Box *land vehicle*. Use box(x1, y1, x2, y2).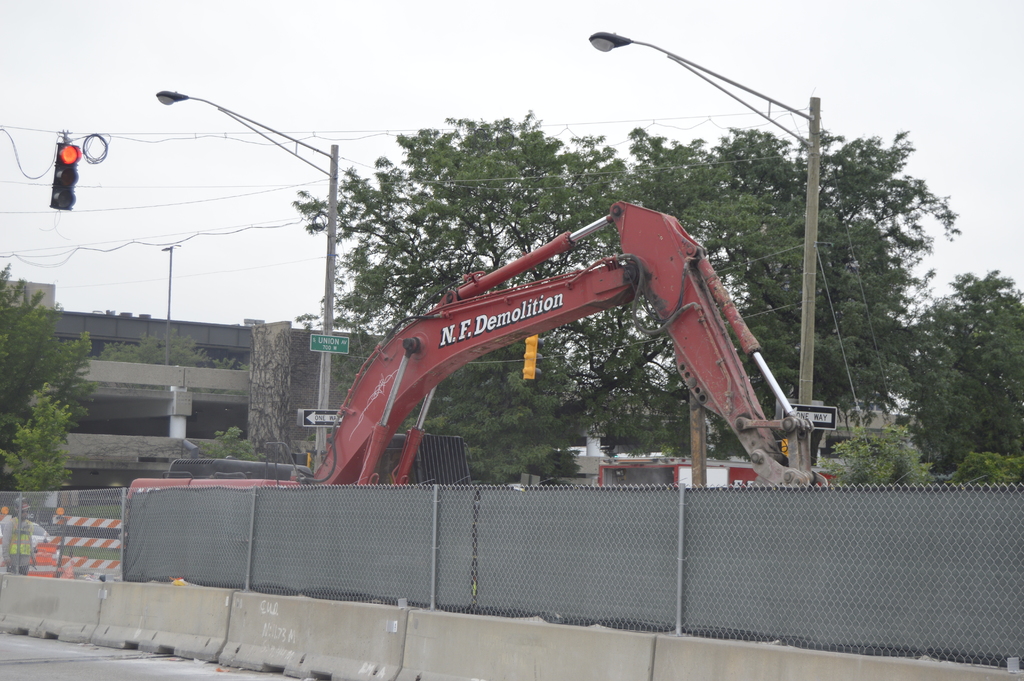
box(122, 201, 828, 535).
